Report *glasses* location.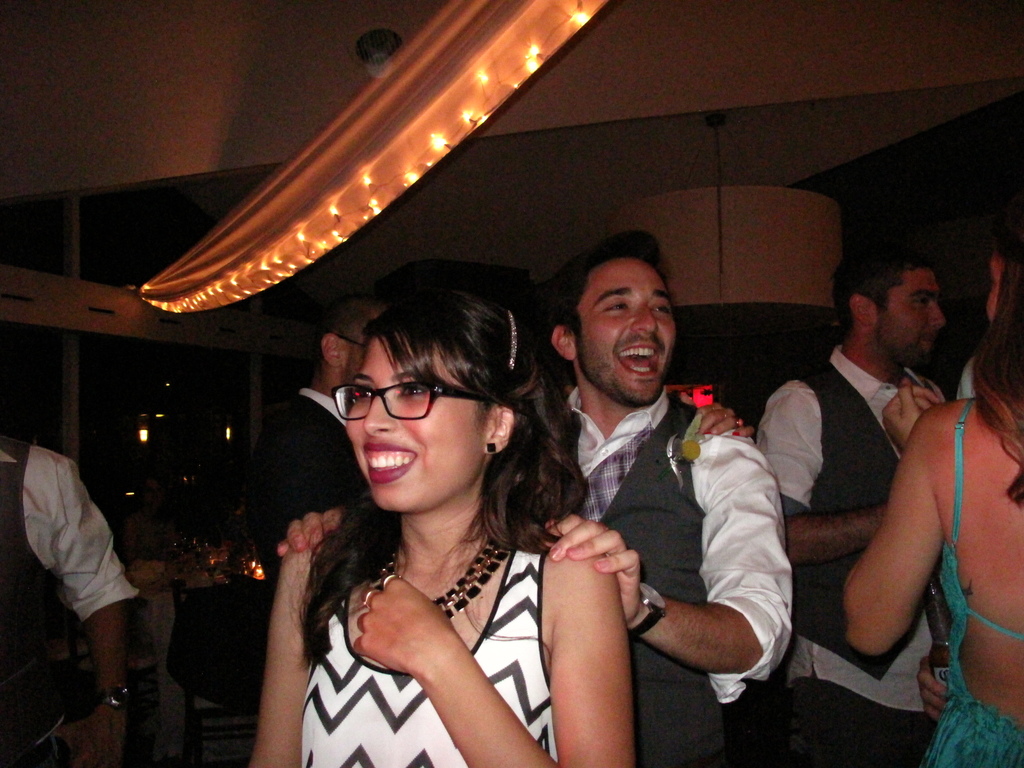
Report: [left=328, top=380, right=498, bottom=422].
